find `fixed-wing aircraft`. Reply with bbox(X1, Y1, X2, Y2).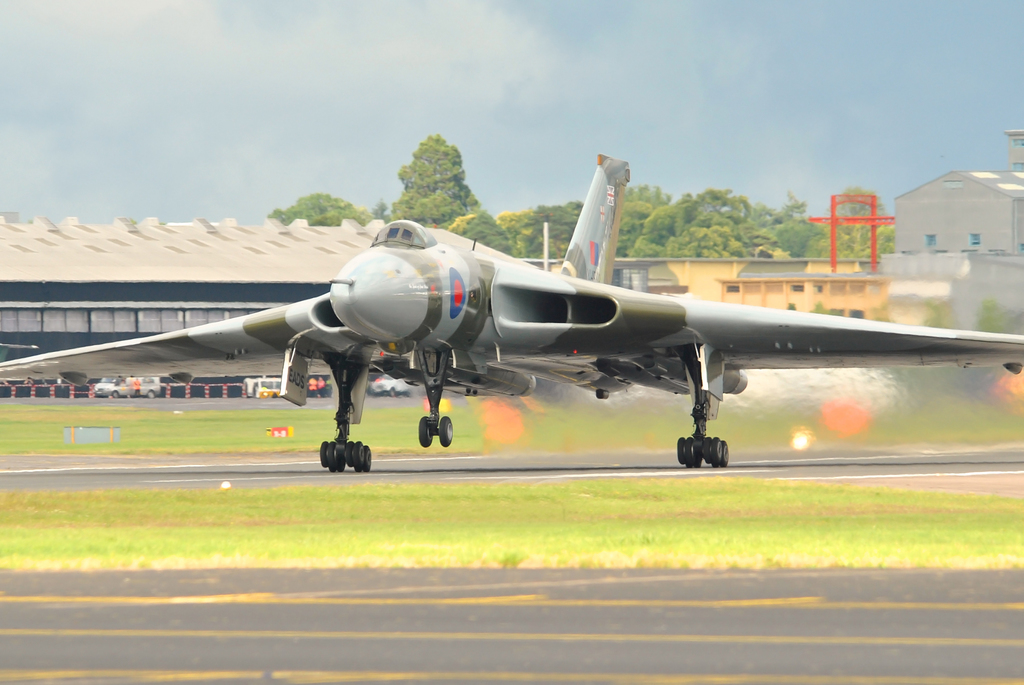
bbox(0, 153, 1023, 478).
